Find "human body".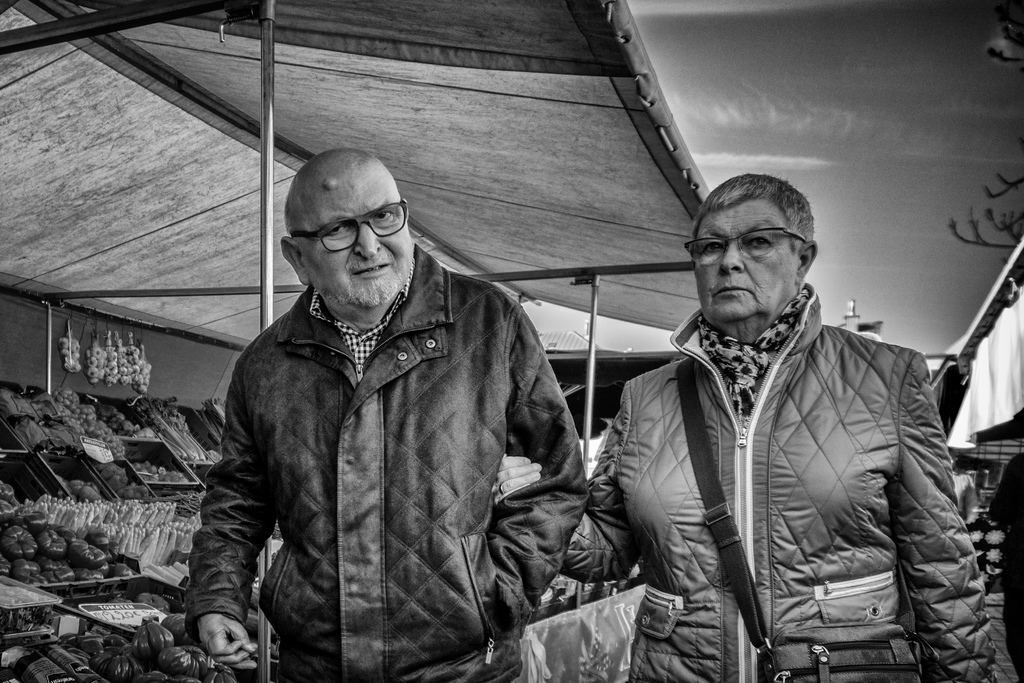
[x1=495, y1=290, x2=996, y2=682].
